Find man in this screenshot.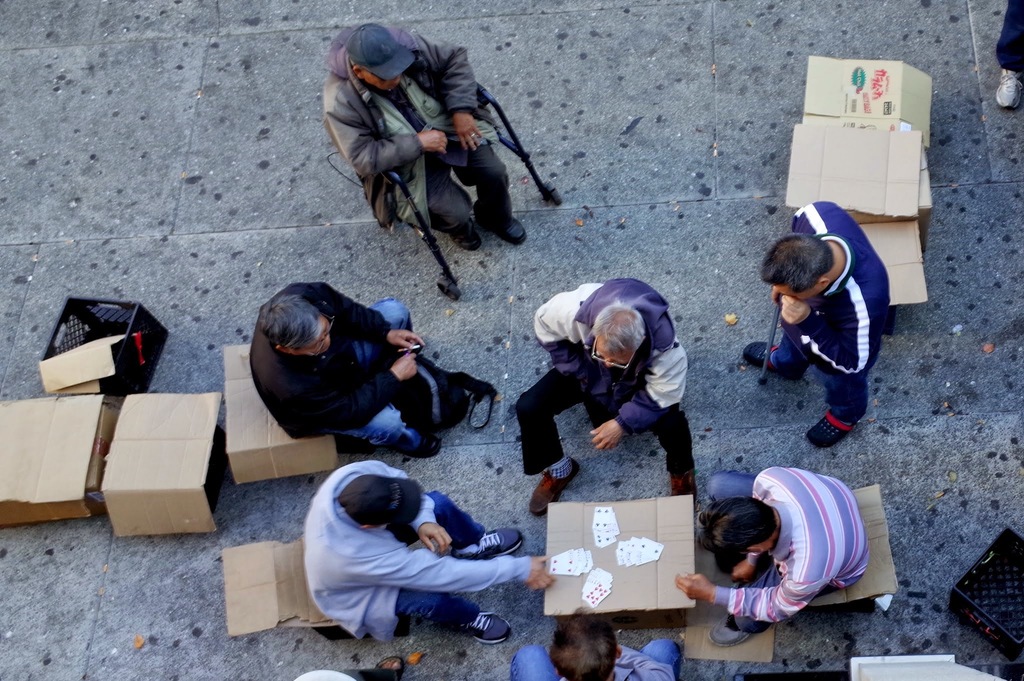
The bounding box for man is locate(289, 656, 404, 680).
